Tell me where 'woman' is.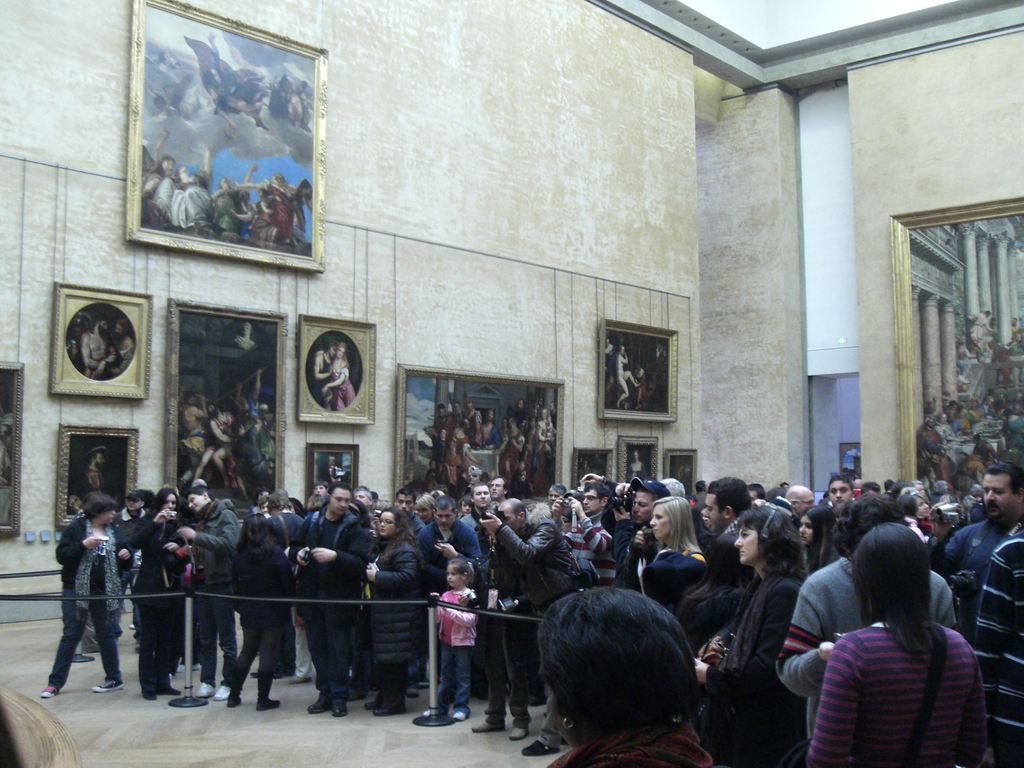
'woman' is at box=[652, 492, 710, 573].
